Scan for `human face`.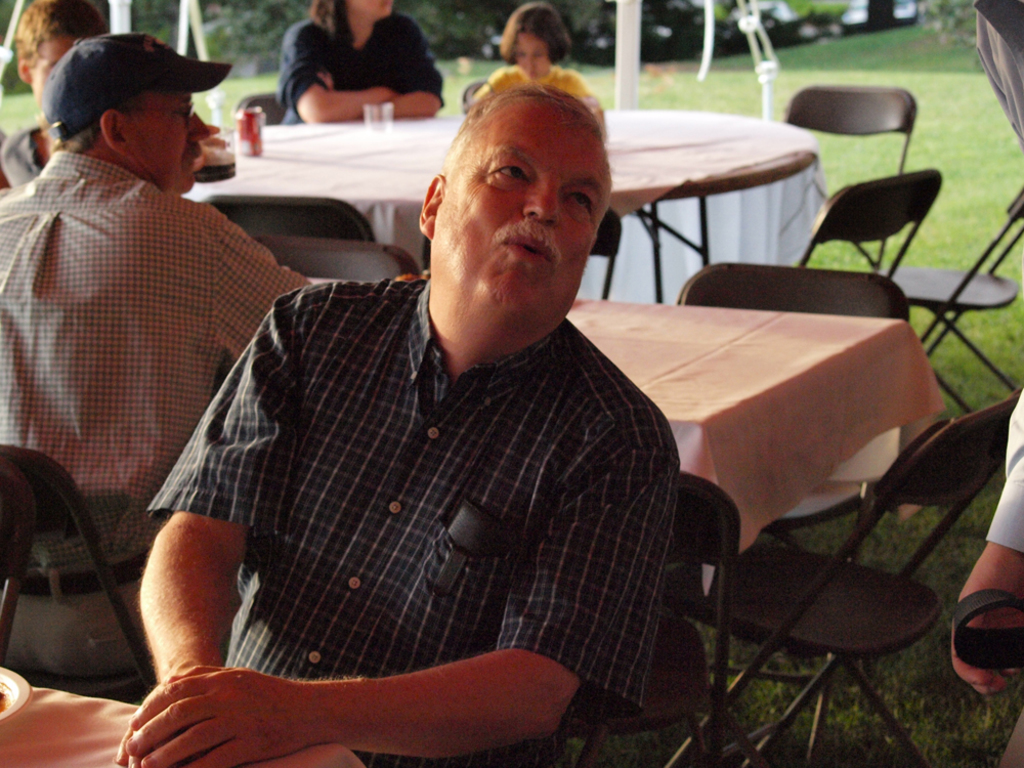
Scan result: bbox=(132, 84, 209, 194).
